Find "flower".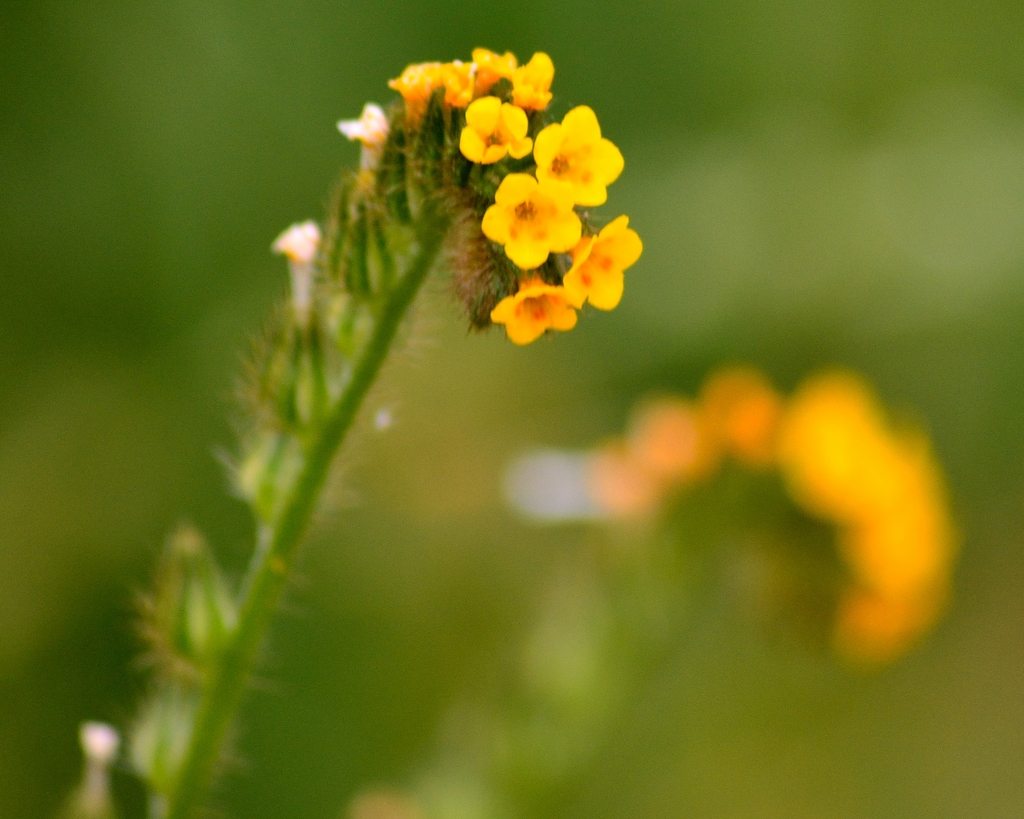
left=510, top=60, right=555, bottom=111.
